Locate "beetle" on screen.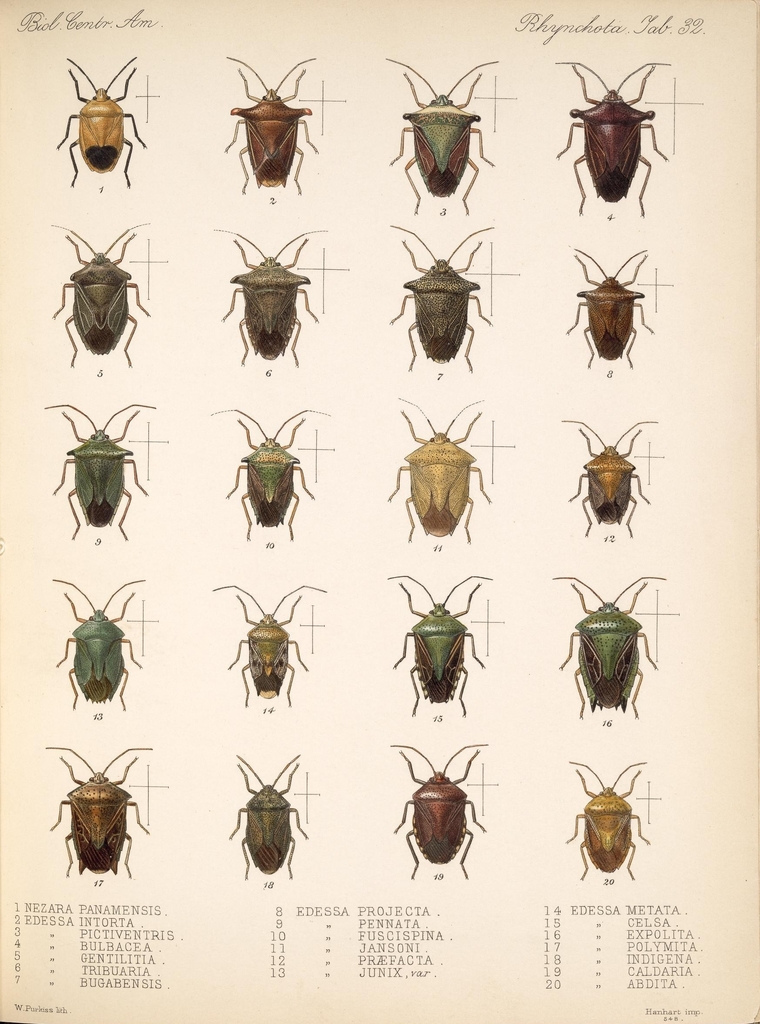
On screen at [x1=392, y1=750, x2=495, y2=890].
